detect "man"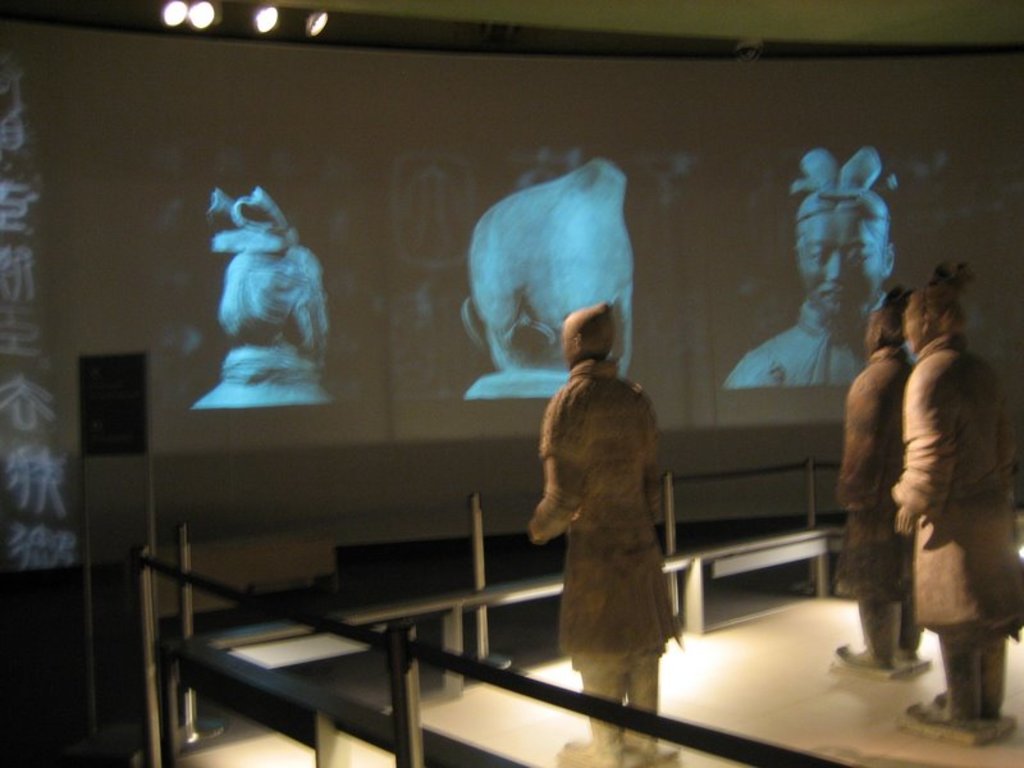
x1=890, y1=264, x2=1023, y2=746
